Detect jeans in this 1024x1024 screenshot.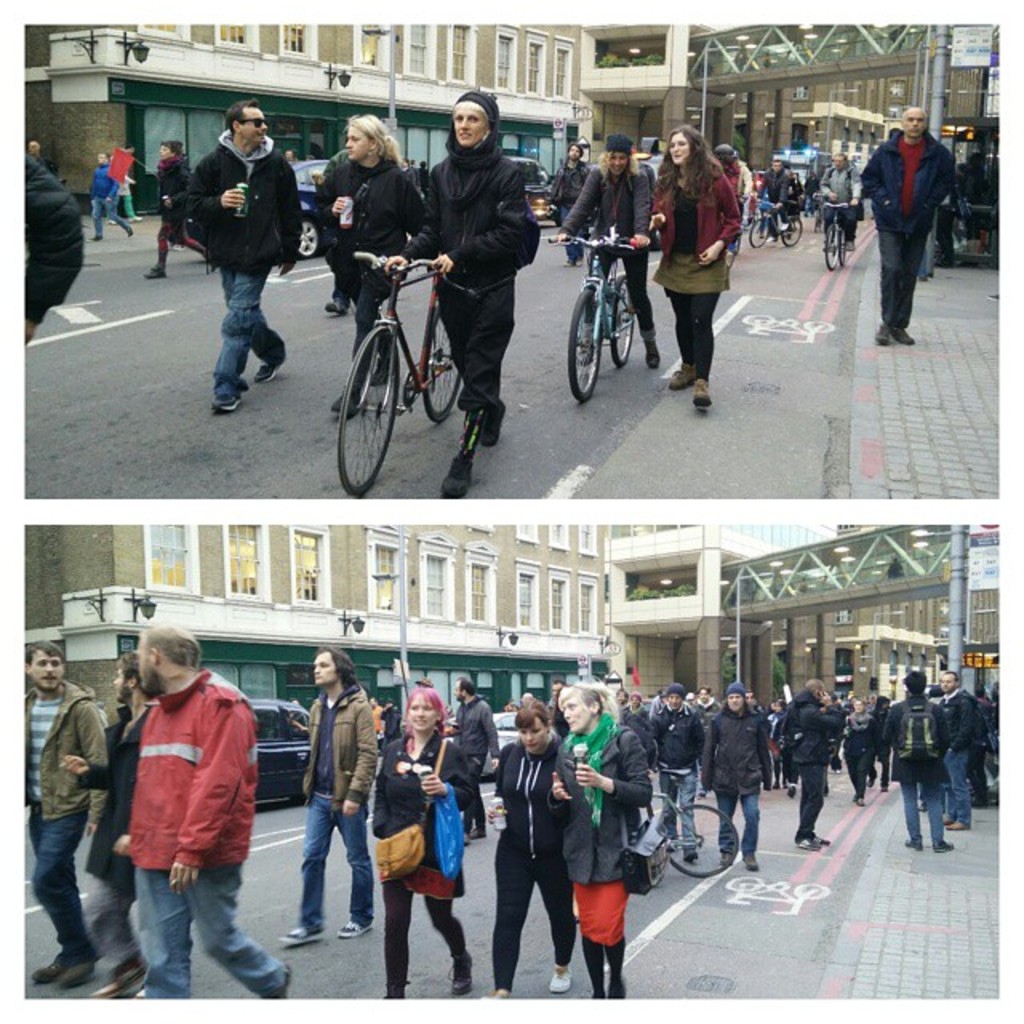
Detection: <box>659,774,691,848</box>.
